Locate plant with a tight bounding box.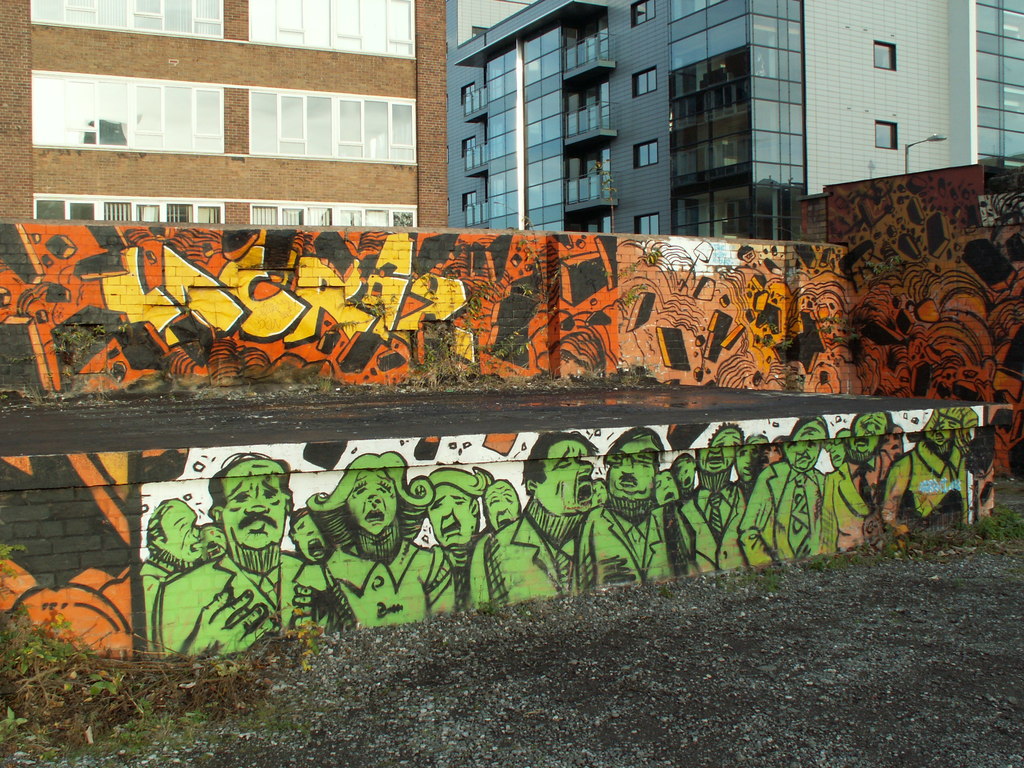
bbox=[964, 500, 1020, 544].
